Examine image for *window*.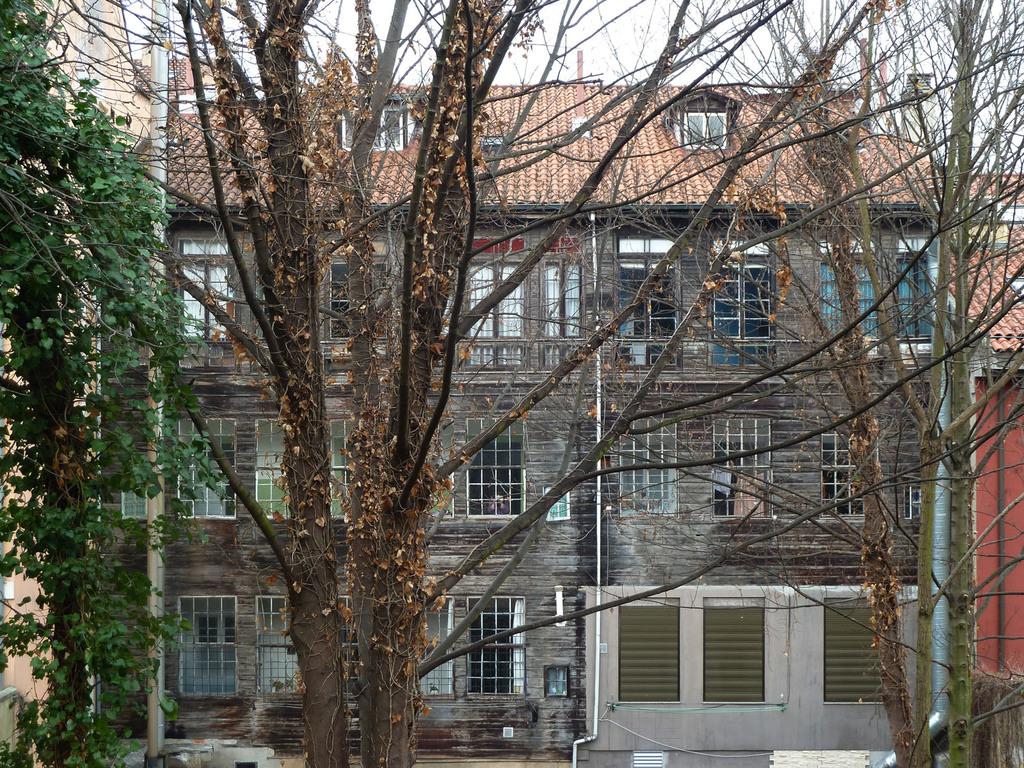
Examination result: select_region(614, 236, 689, 367).
